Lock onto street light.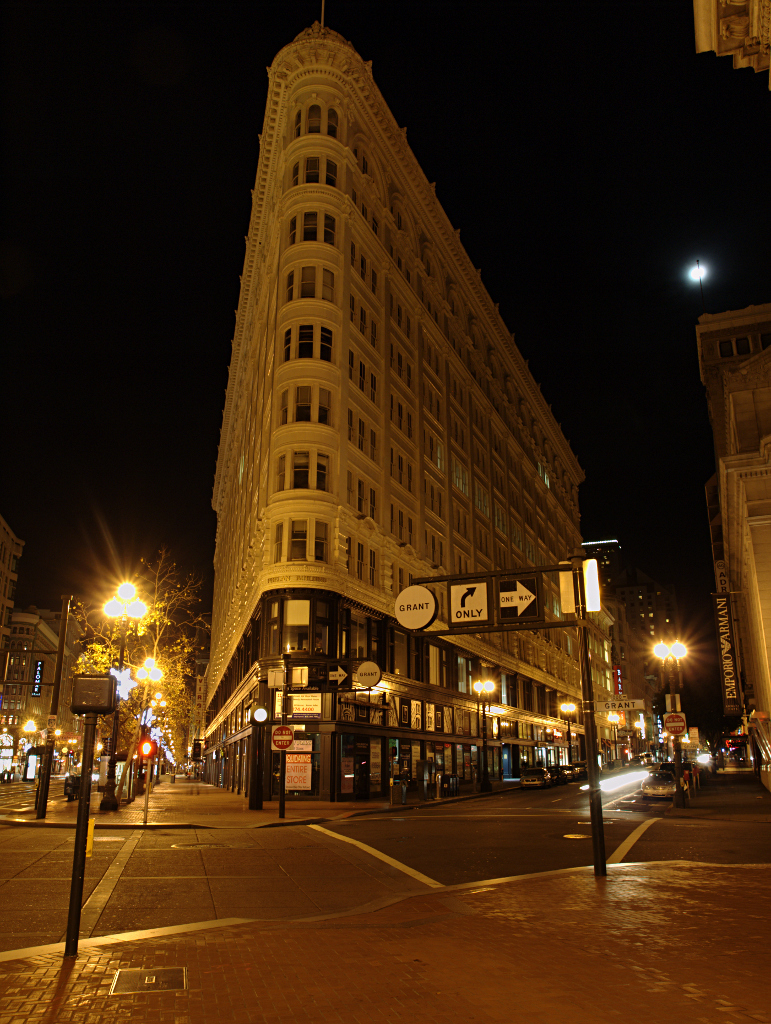
Locked: box(651, 637, 687, 771).
